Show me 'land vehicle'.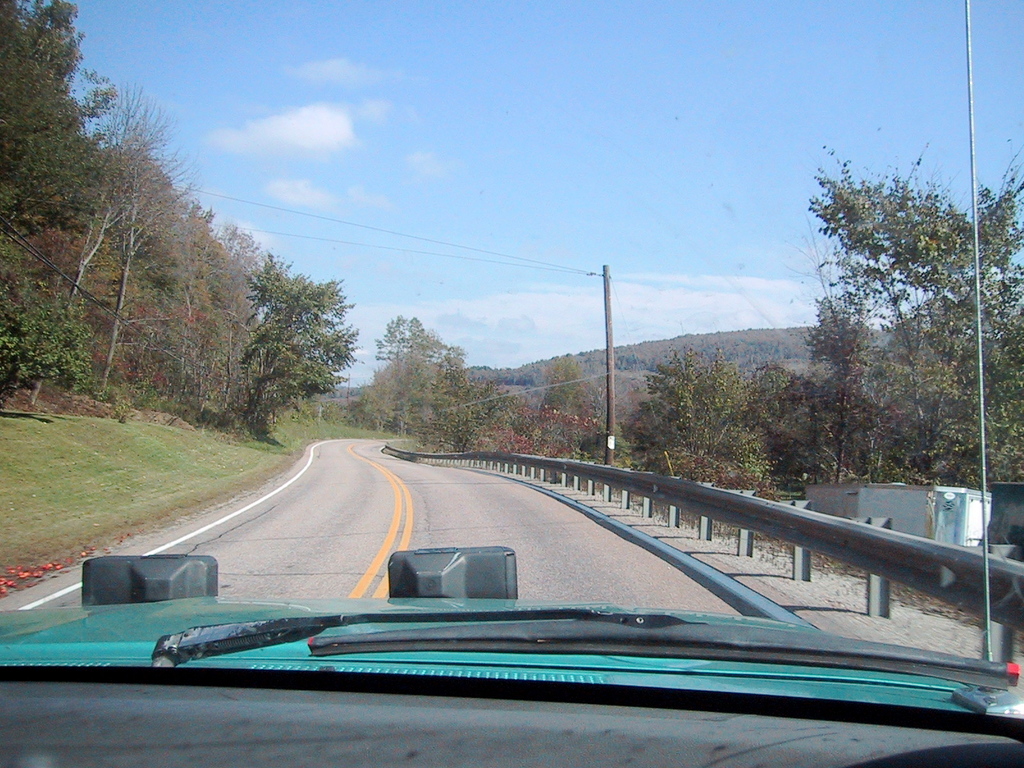
'land vehicle' is here: <region>0, 0, 1023, 767</region>.
